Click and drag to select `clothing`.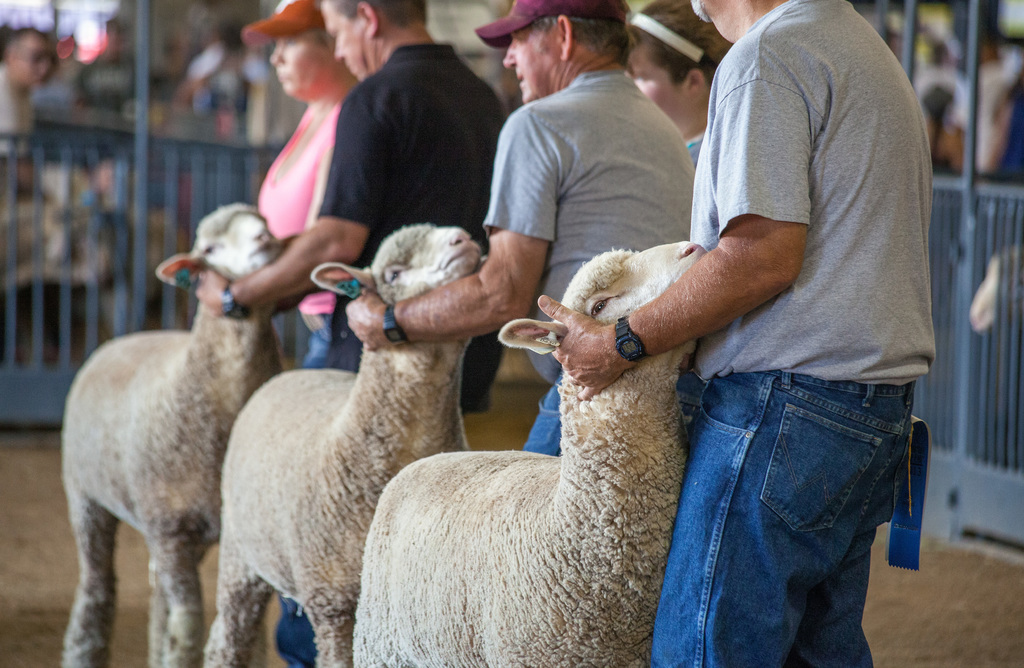
Selection: locate(243, 77, 346, 667).
